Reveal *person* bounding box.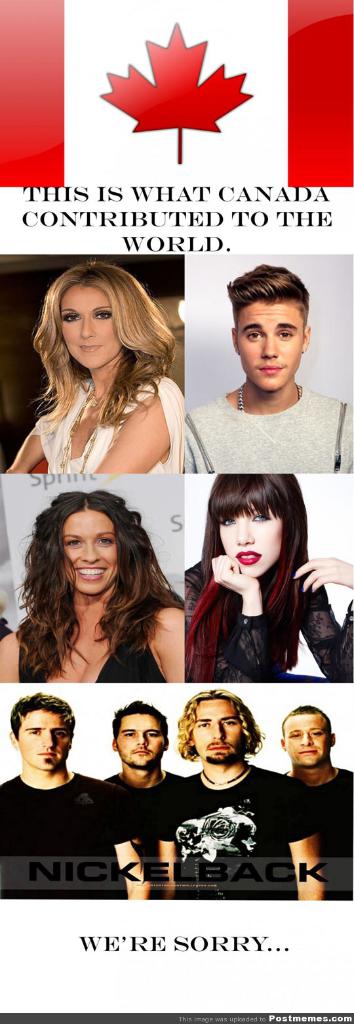
Revealed: [100,701,187,893].
